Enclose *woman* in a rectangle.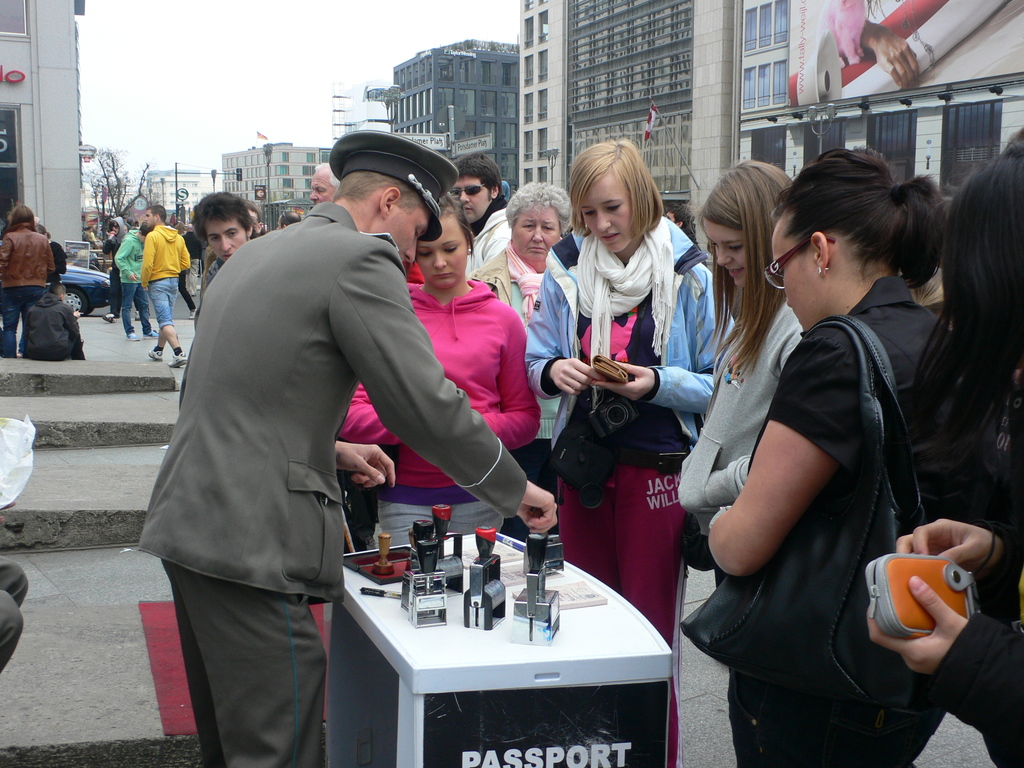
(x1=676, y1=157, x2=795, y2=767).
